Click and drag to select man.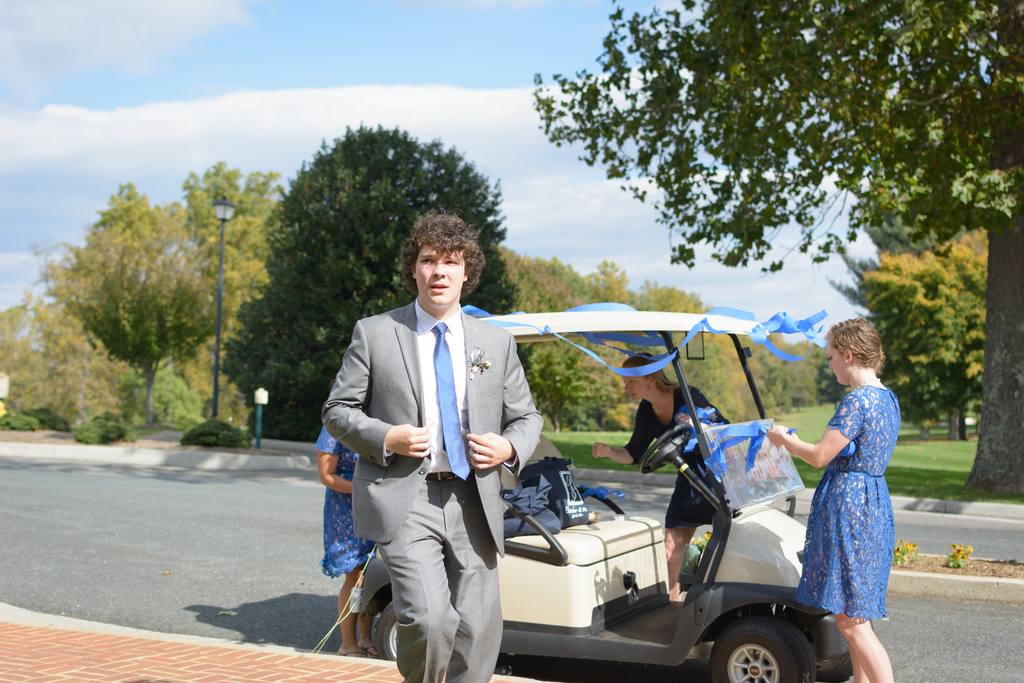
Selection: x1=326, y1=216, x2=538, y2=682.
